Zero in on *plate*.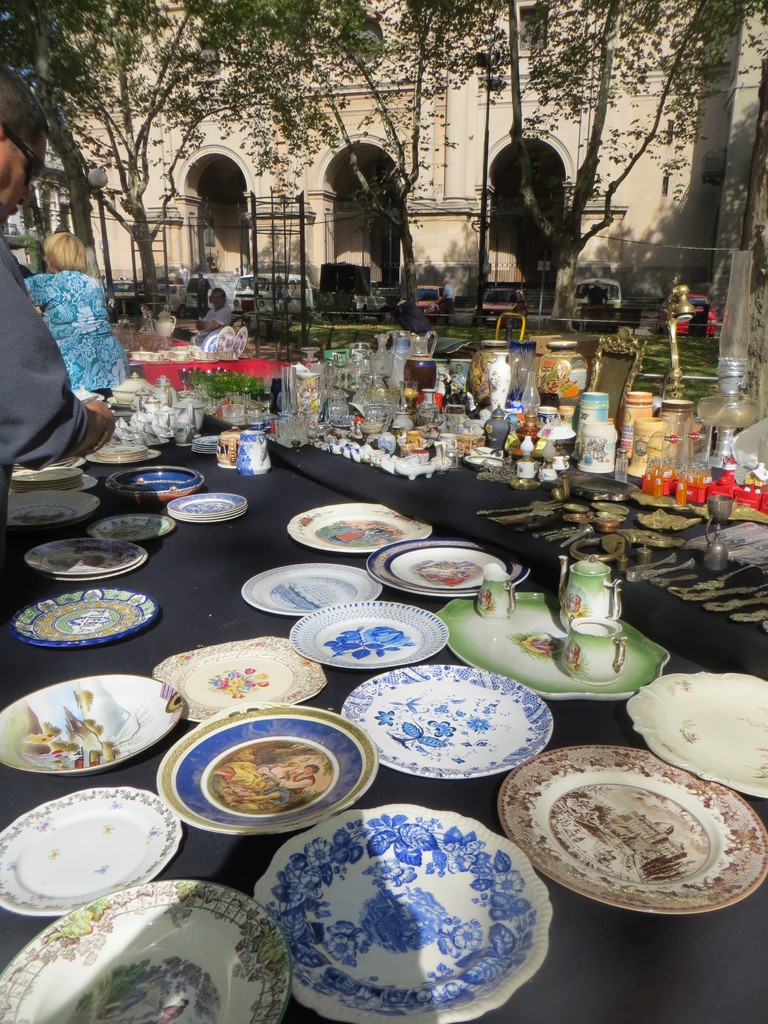
Zeroed in: <box>22,524,148,596</box>.
